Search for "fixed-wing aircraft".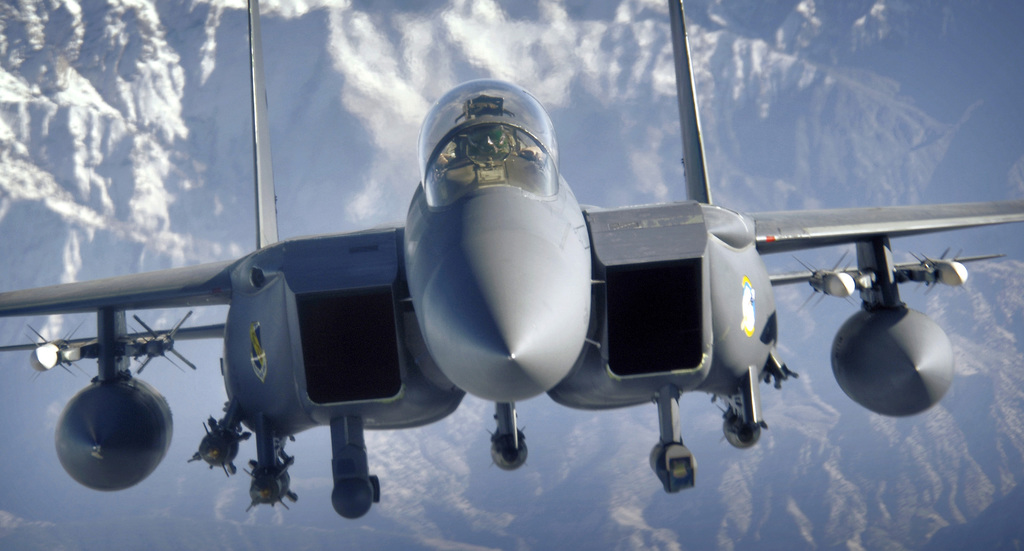
Found at box=[0, 0, 1023, 528].
